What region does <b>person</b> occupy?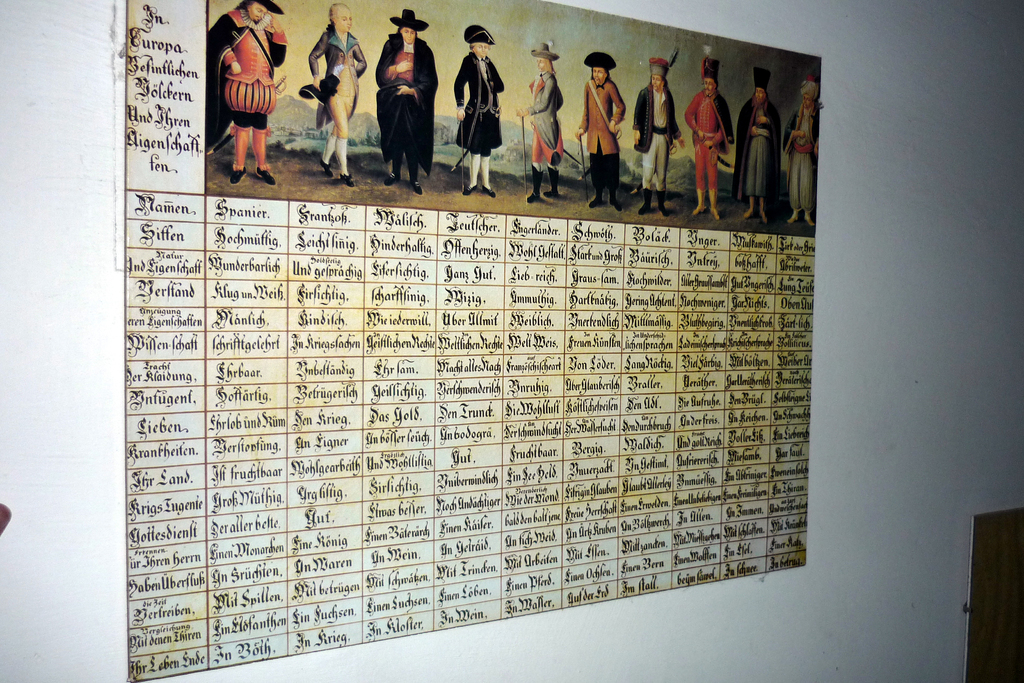
x1=452 y1=21 x2=506 y2=182.
